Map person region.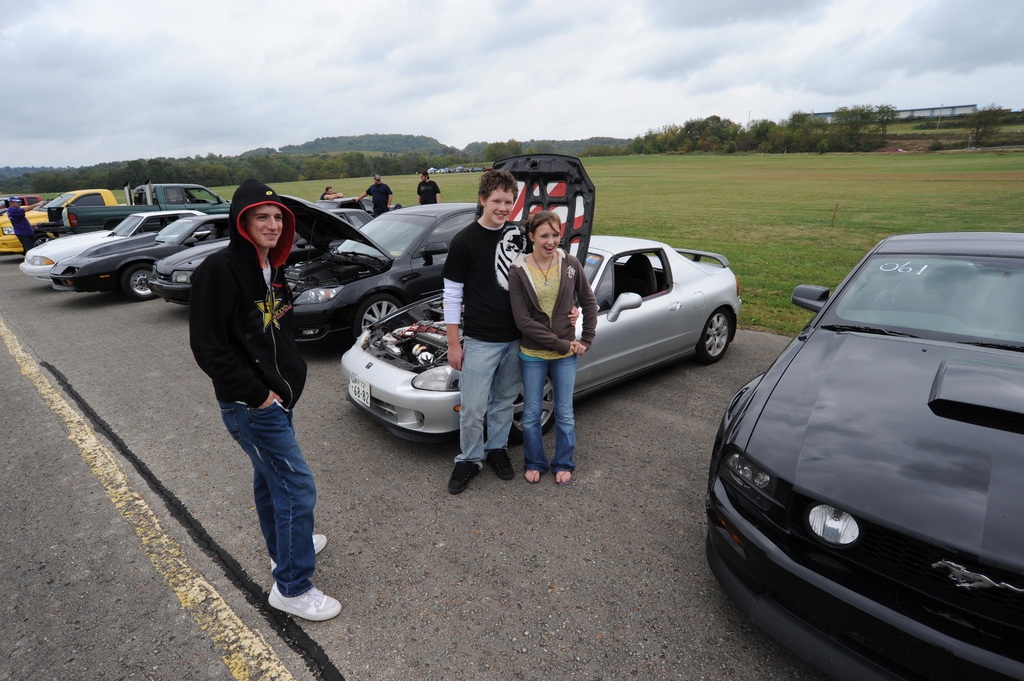
Mapped to (201, 182, 330, 630).
